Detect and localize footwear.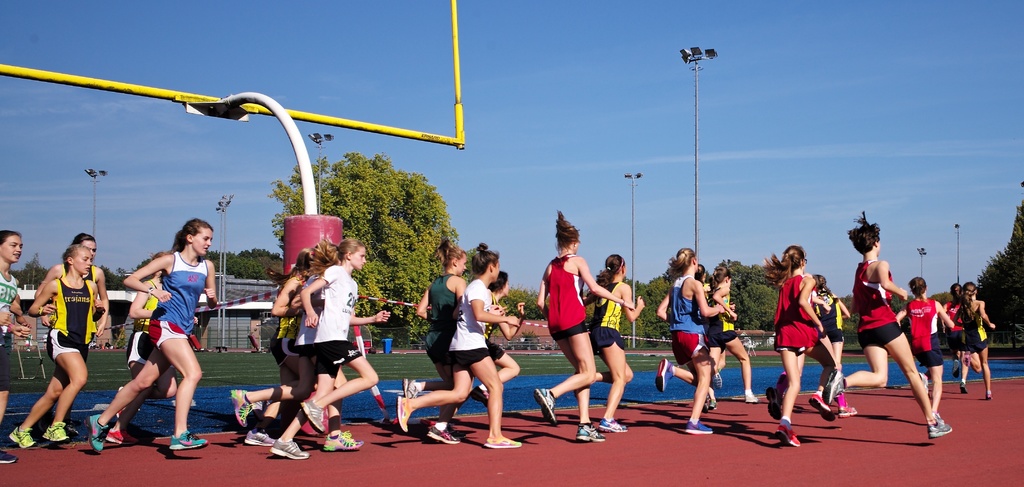
Localized at [left=394, top=393, right=412, bottom=427].
